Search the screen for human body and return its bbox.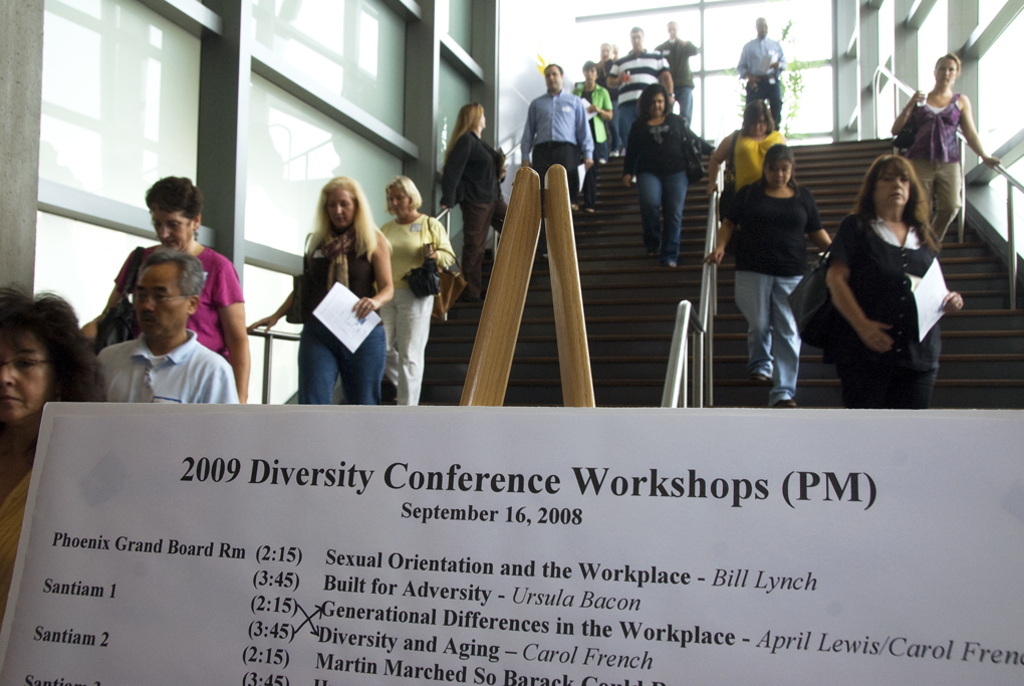
Found: detection(440, 128, 515, 307).
